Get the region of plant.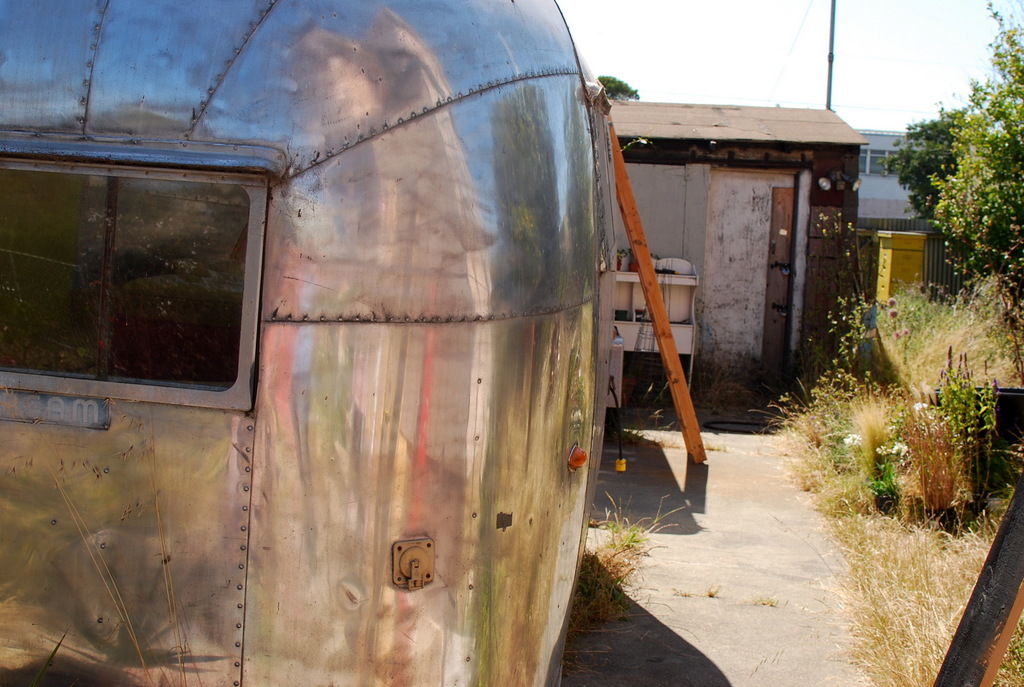
BBox(562, 500, 688, 637).
